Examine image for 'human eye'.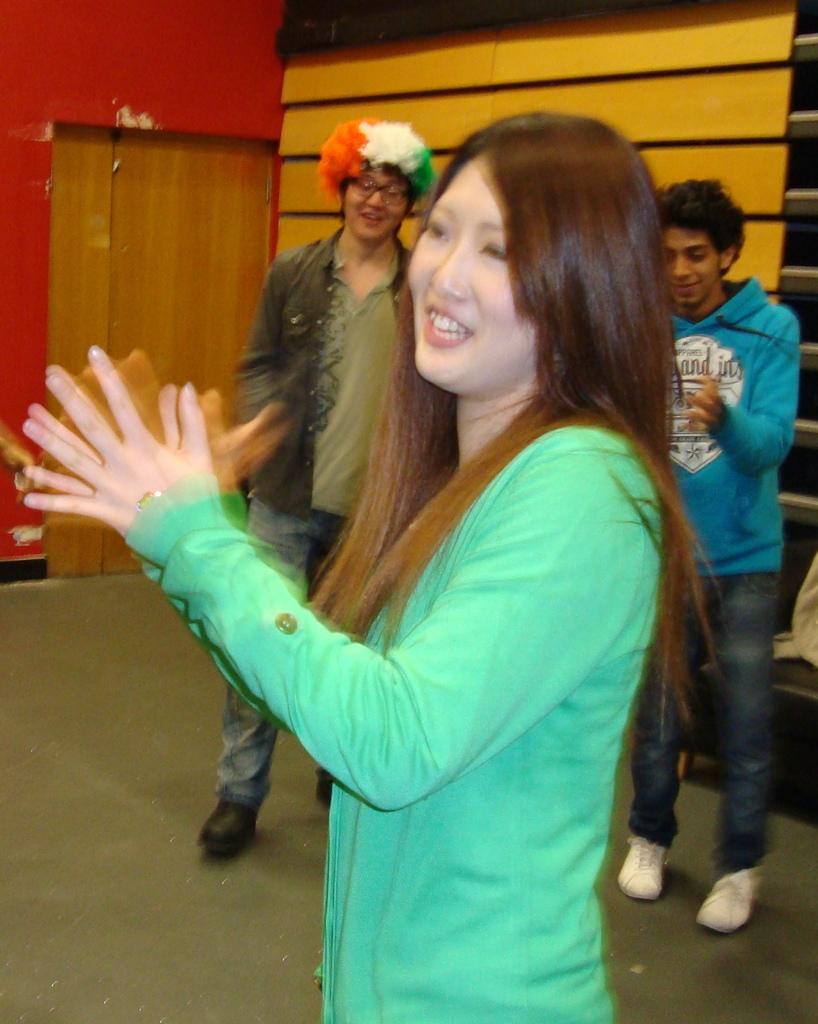
Examination result: 468 232 510 265.
